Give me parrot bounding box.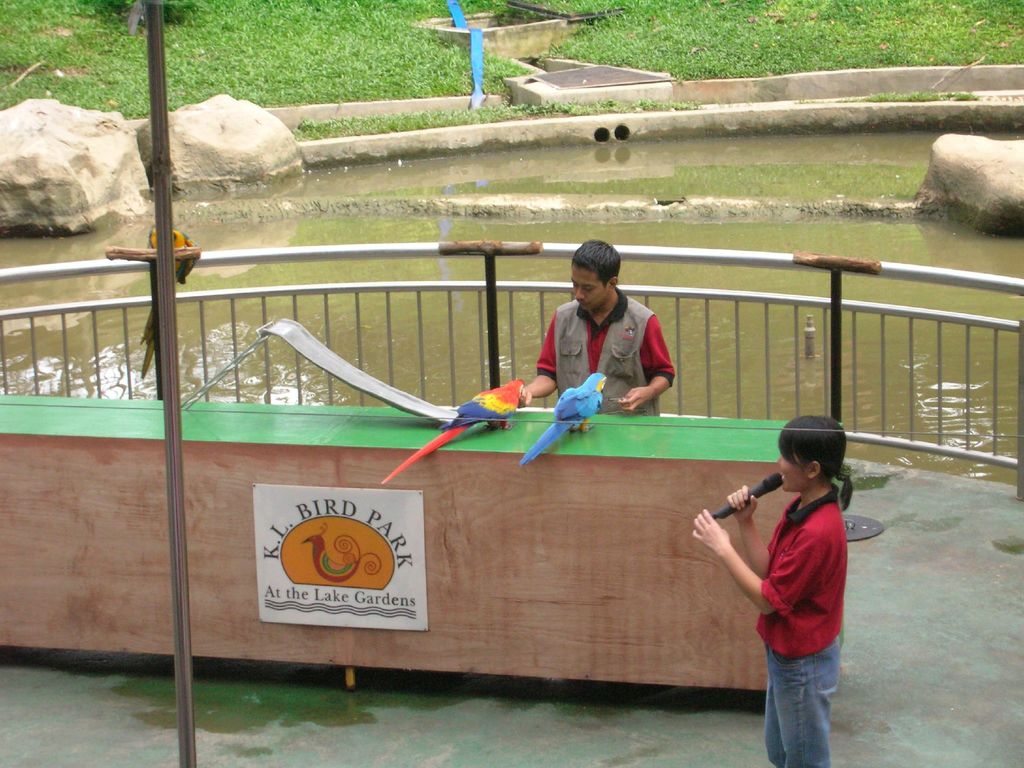
(x1=380, y1=376, x2=527, y2=490).
